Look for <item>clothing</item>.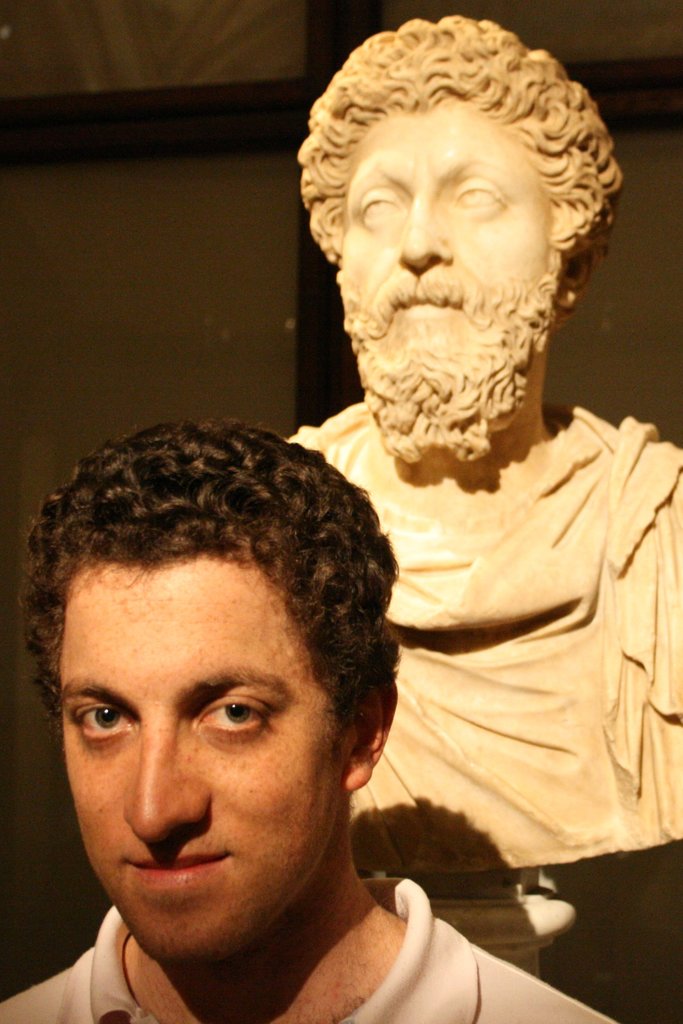
Found: BBox(0, 806, 626, 1023).
